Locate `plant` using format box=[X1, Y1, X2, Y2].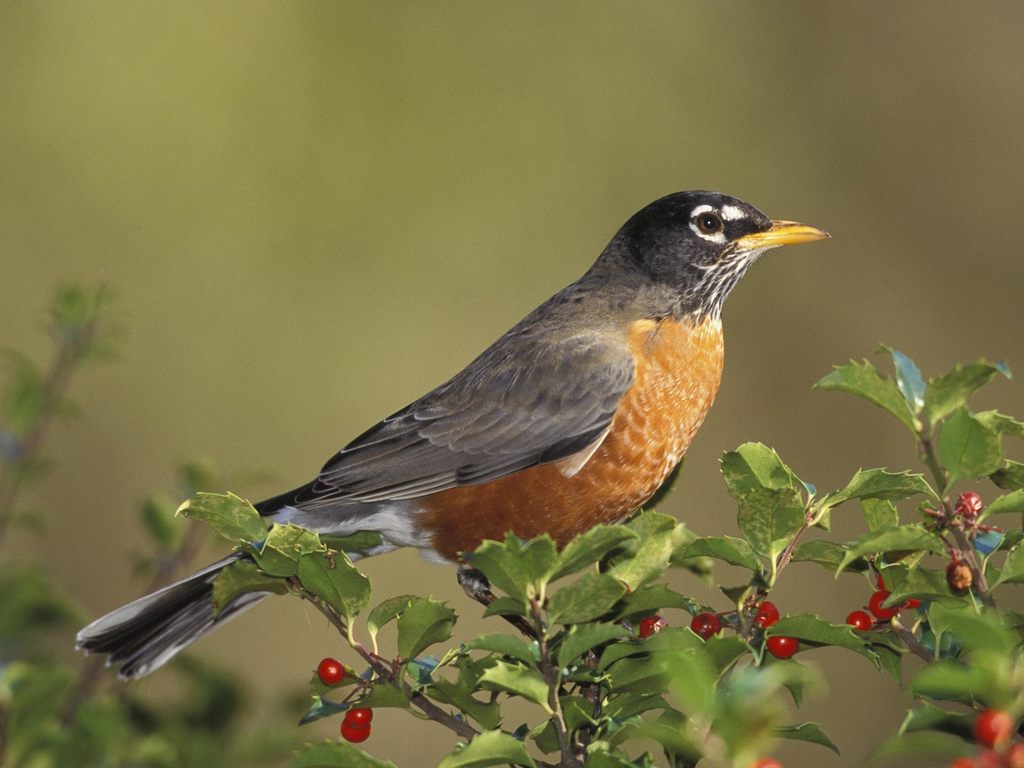
box=[172, 334, 1023, 767].
